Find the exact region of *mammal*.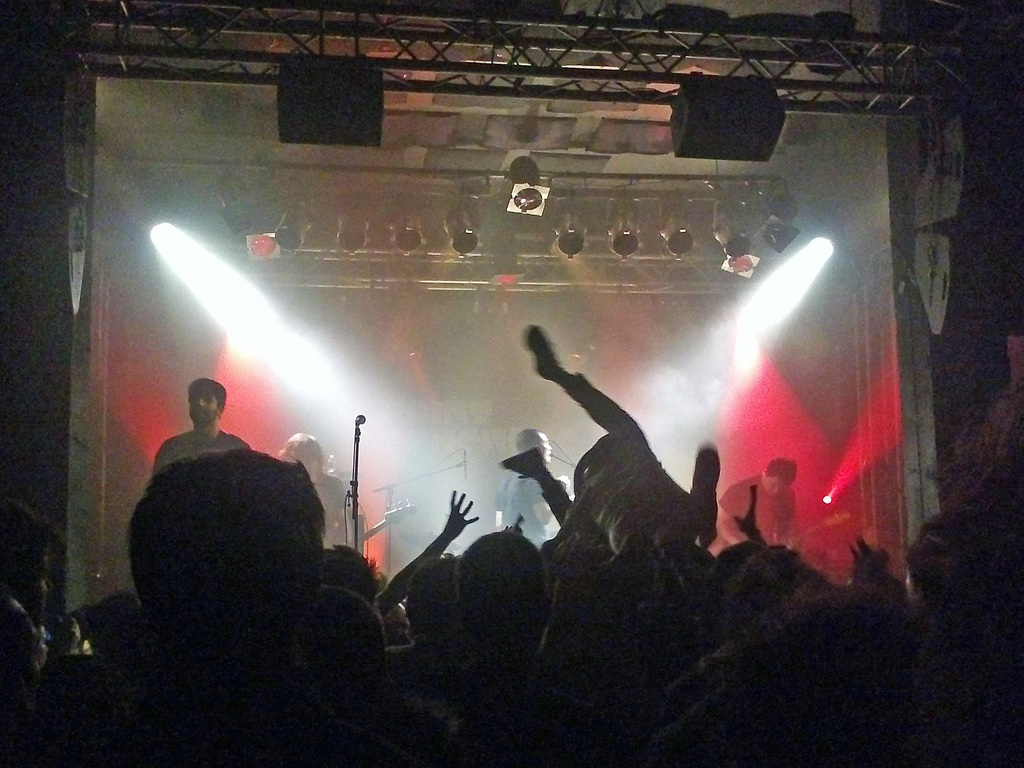
Exact region: region(715, 458, 794, 547).
